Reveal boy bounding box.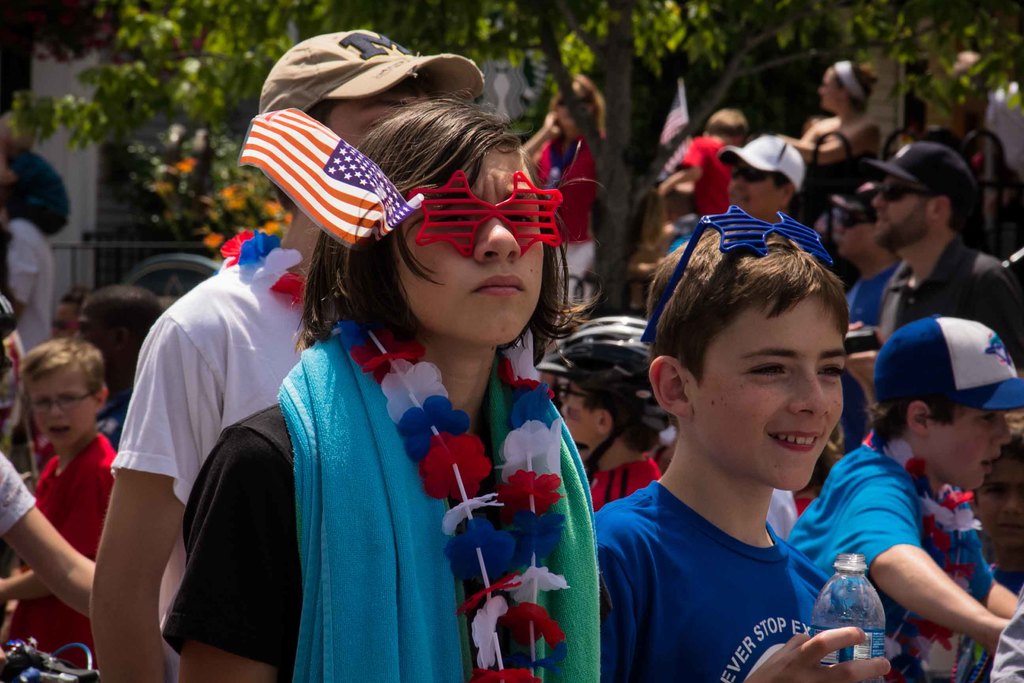
Revealed: (x1=596, y1=233, x2=902, y2=682).
